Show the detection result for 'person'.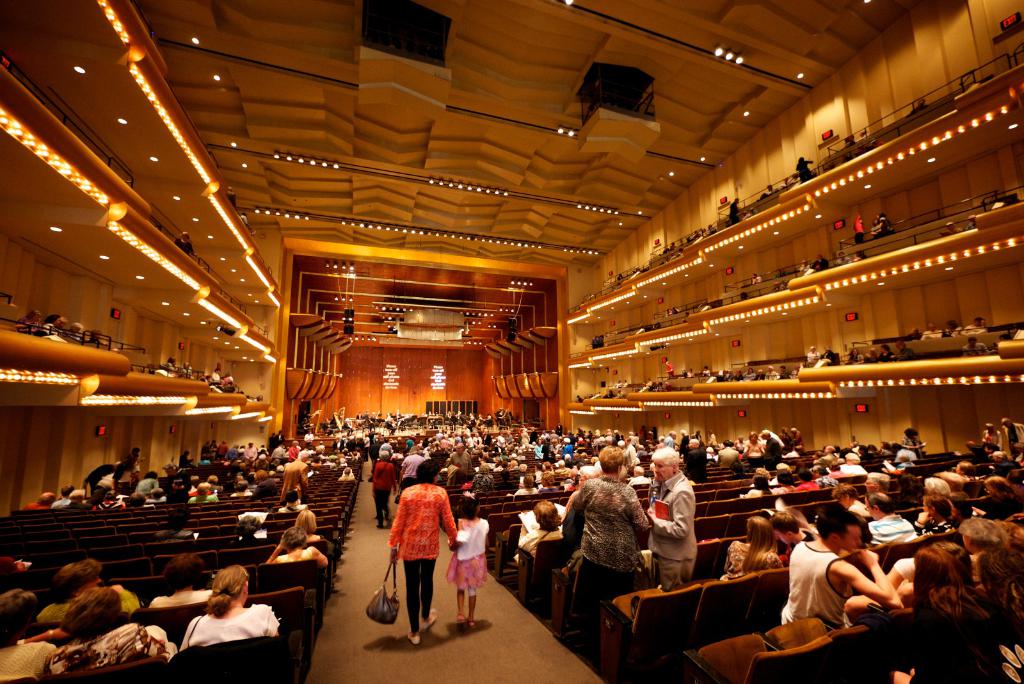
<box>449,491,491,626</box>.
